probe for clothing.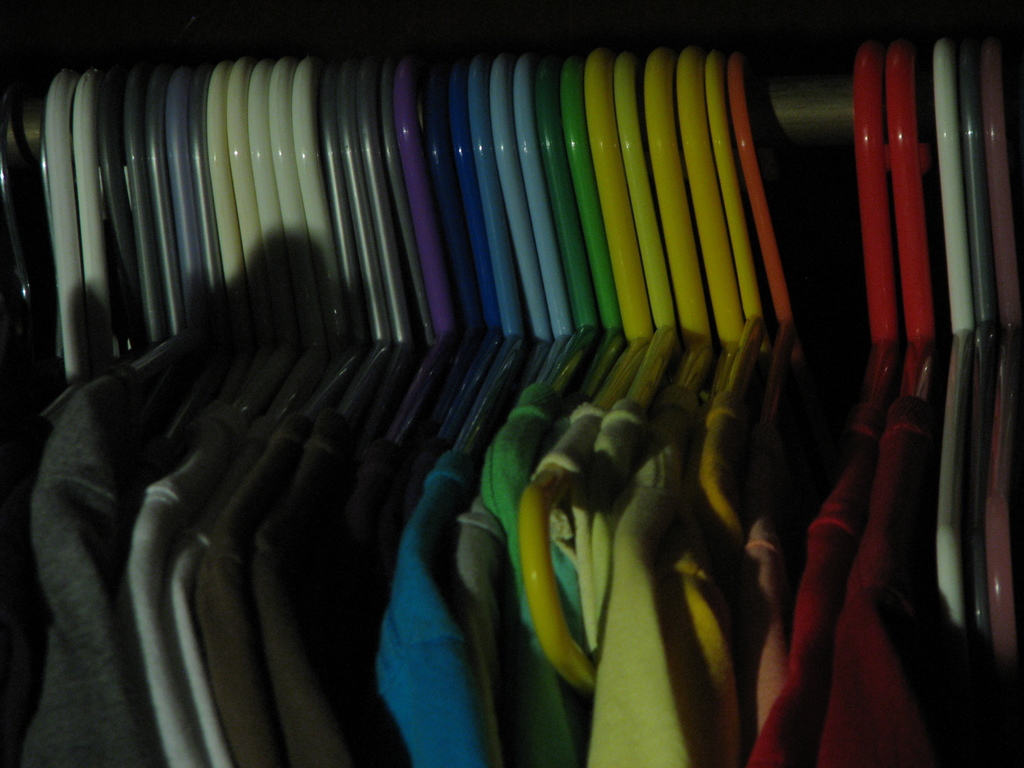
Probe result: [735, 513, 787, 765].
